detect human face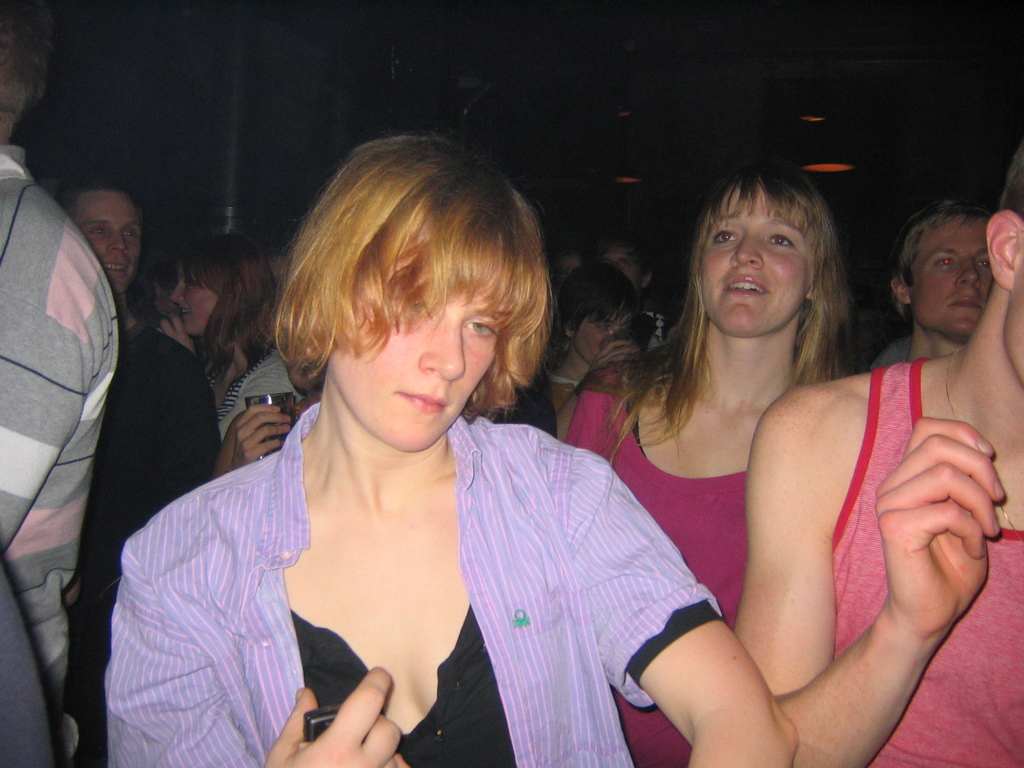
pyautogui.locateOnScreen(578, 311, 625, 367)
